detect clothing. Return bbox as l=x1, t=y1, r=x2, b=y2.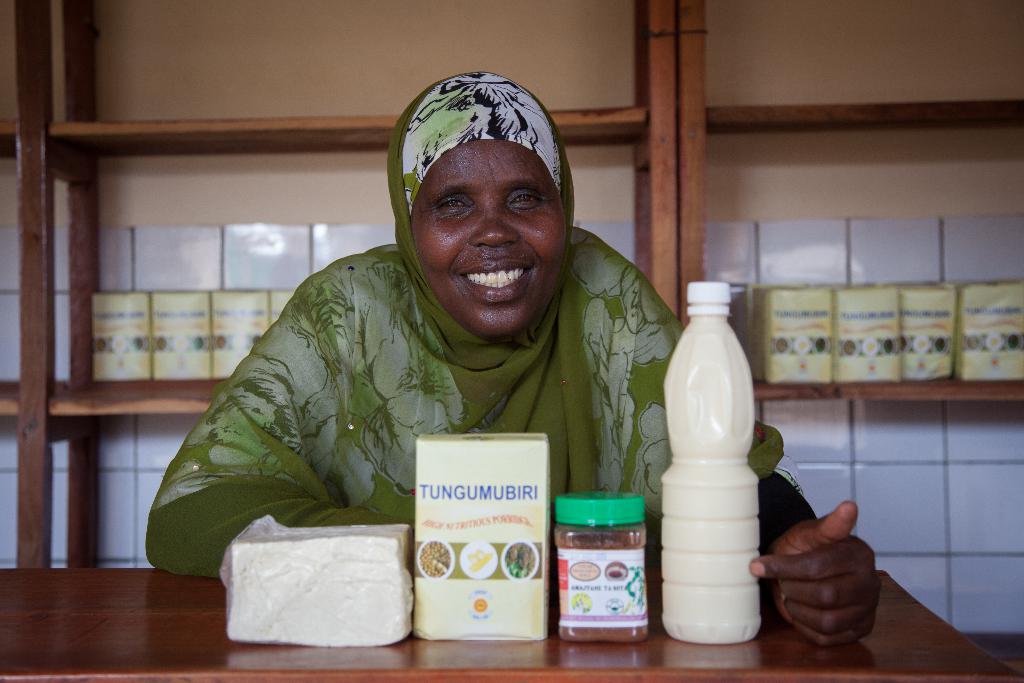
l=153, t=194, r=704, b=613.
